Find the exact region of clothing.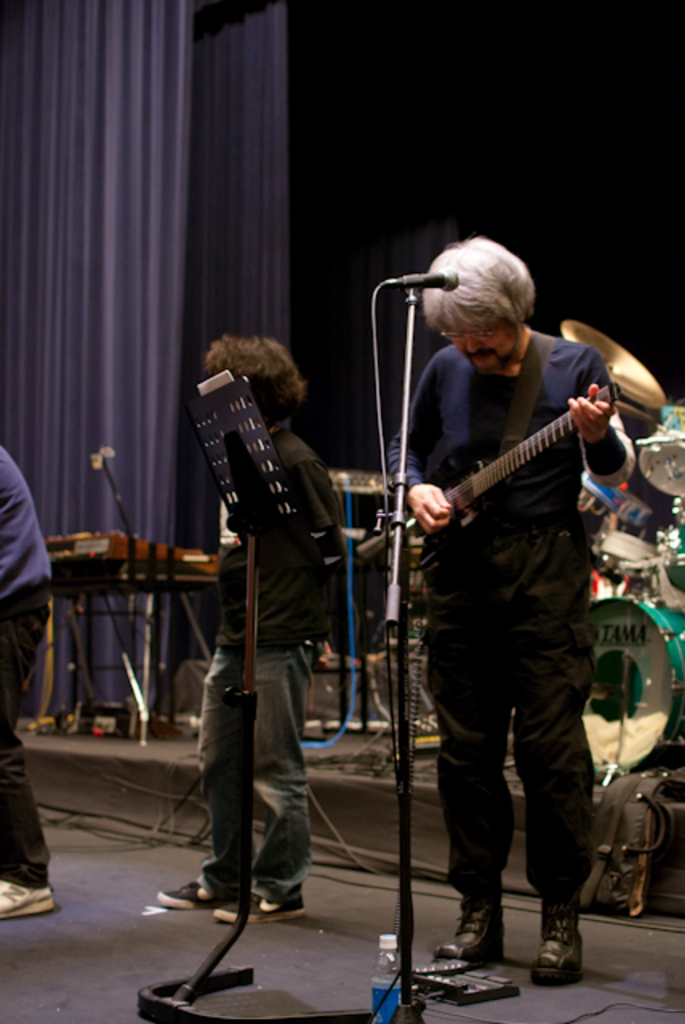
Exact region: [x1=0, y1=435, x2=62, y2=880].
